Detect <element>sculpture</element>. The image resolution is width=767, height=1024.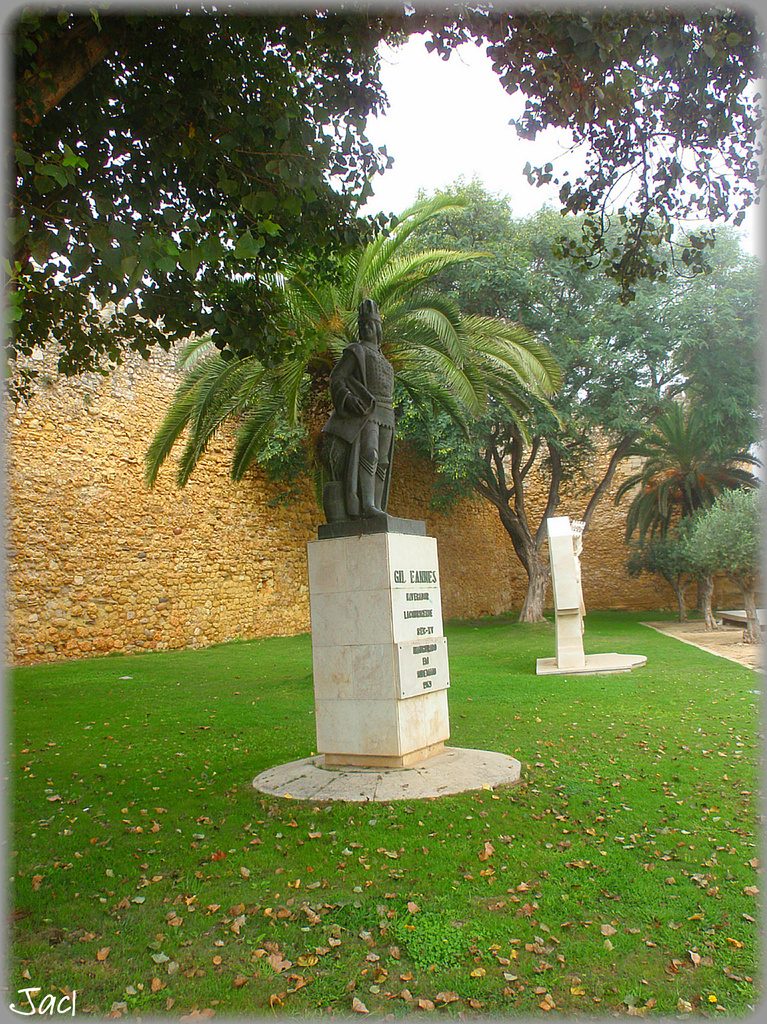
box(317, 296, 400, 529).
